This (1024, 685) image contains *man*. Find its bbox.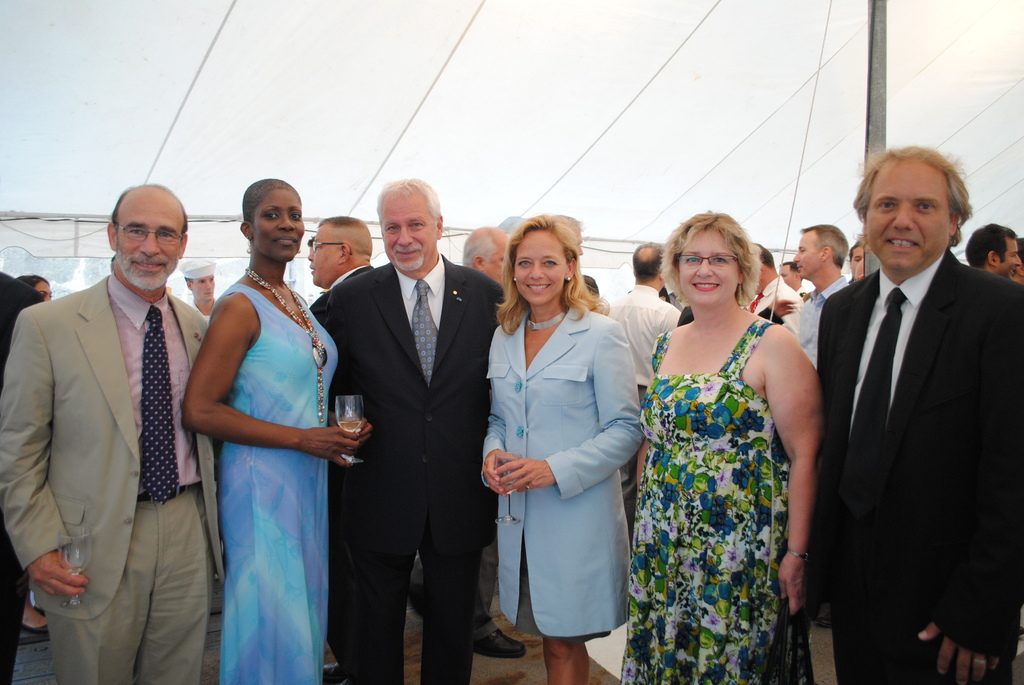
box=[10, 157, 221, 673].
